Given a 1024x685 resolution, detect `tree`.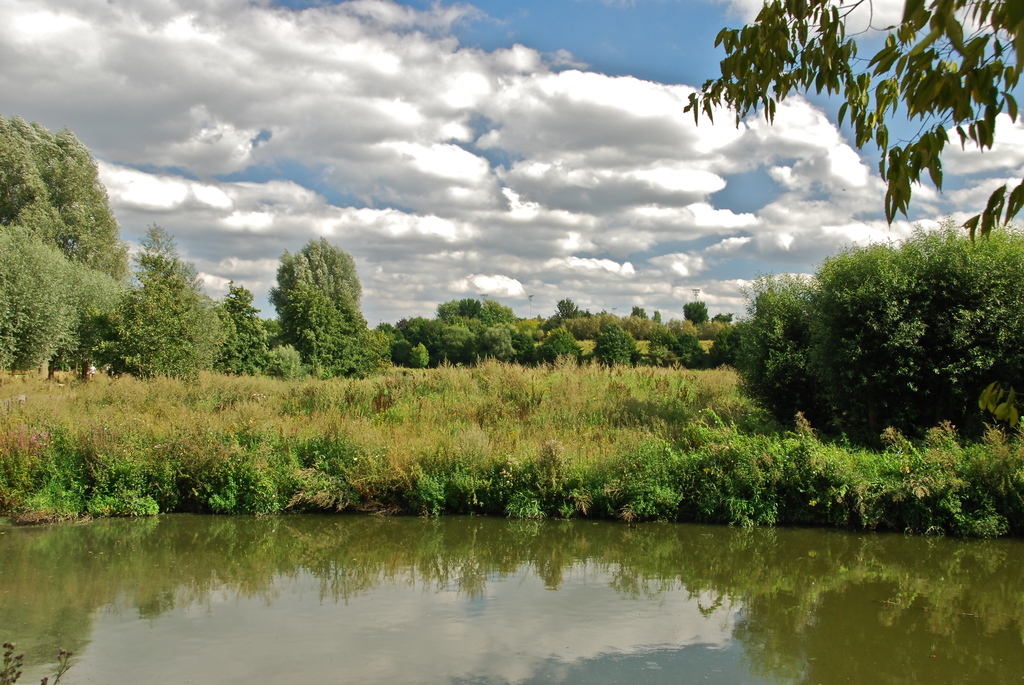
Rect(425, 292, 521, 360).
